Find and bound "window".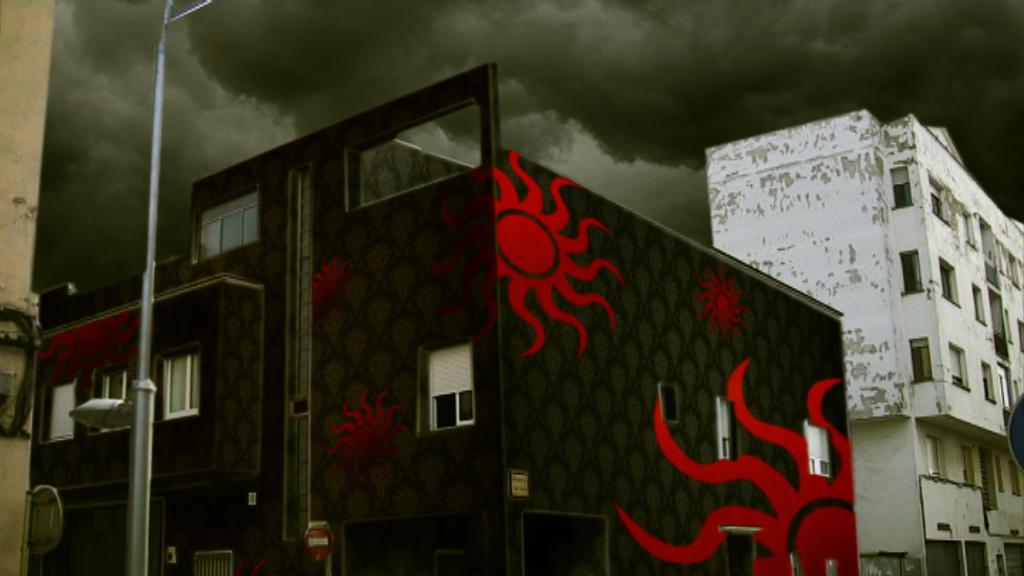
Bound: [886, 164, 915, 209].
